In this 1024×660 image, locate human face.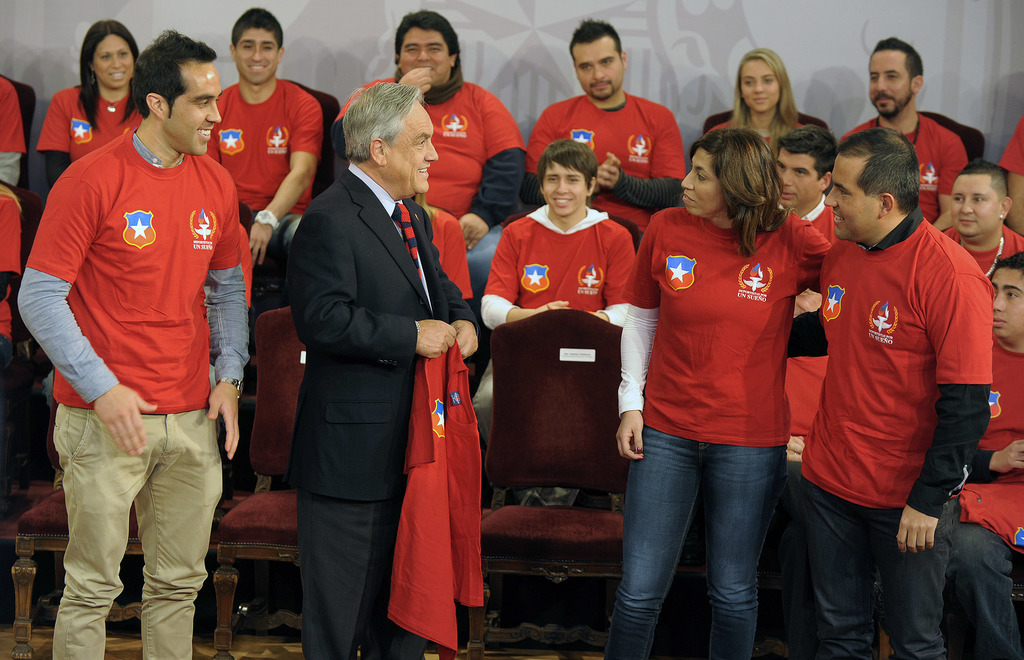
Bounding box: Rect(575, 35, 622, 104).
